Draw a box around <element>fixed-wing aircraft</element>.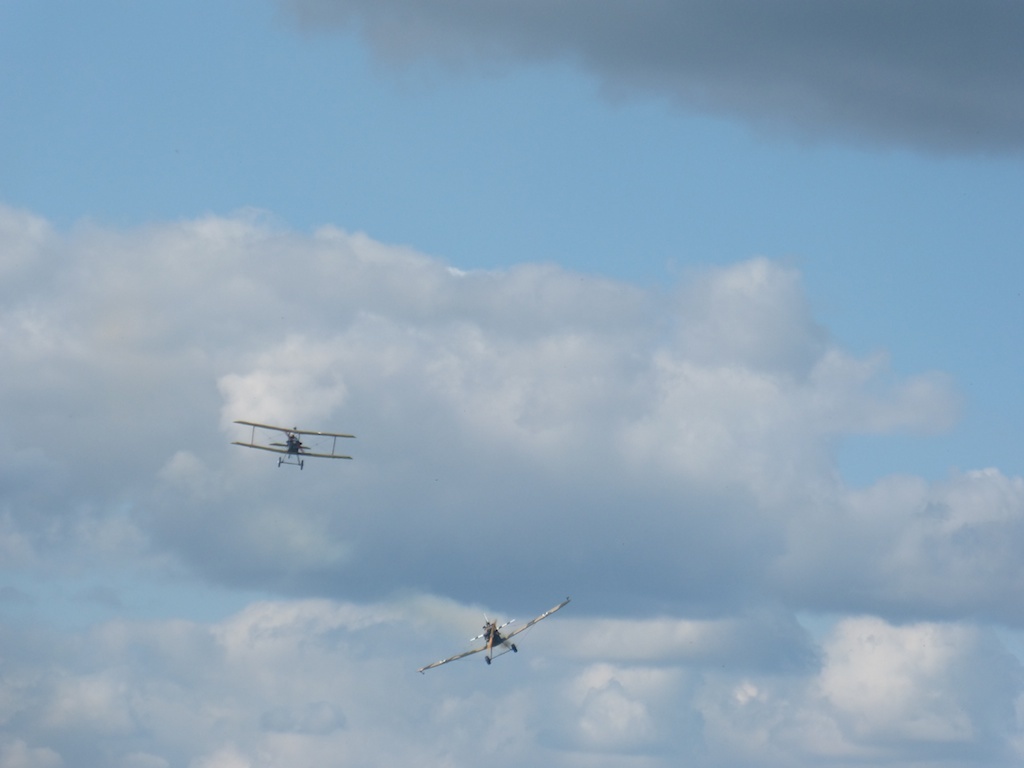
<box>231,423,358,467</box>.
